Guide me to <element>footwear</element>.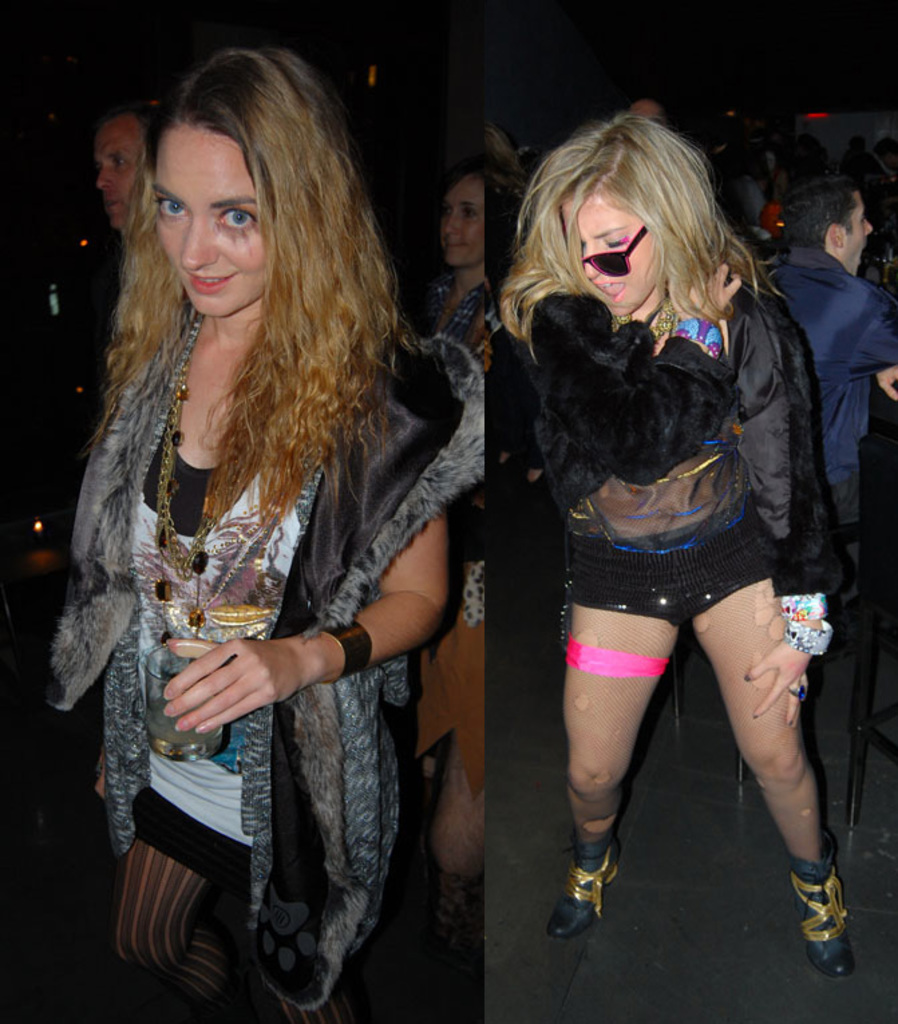
Guidance: <box>565,826,650,940</box>.
